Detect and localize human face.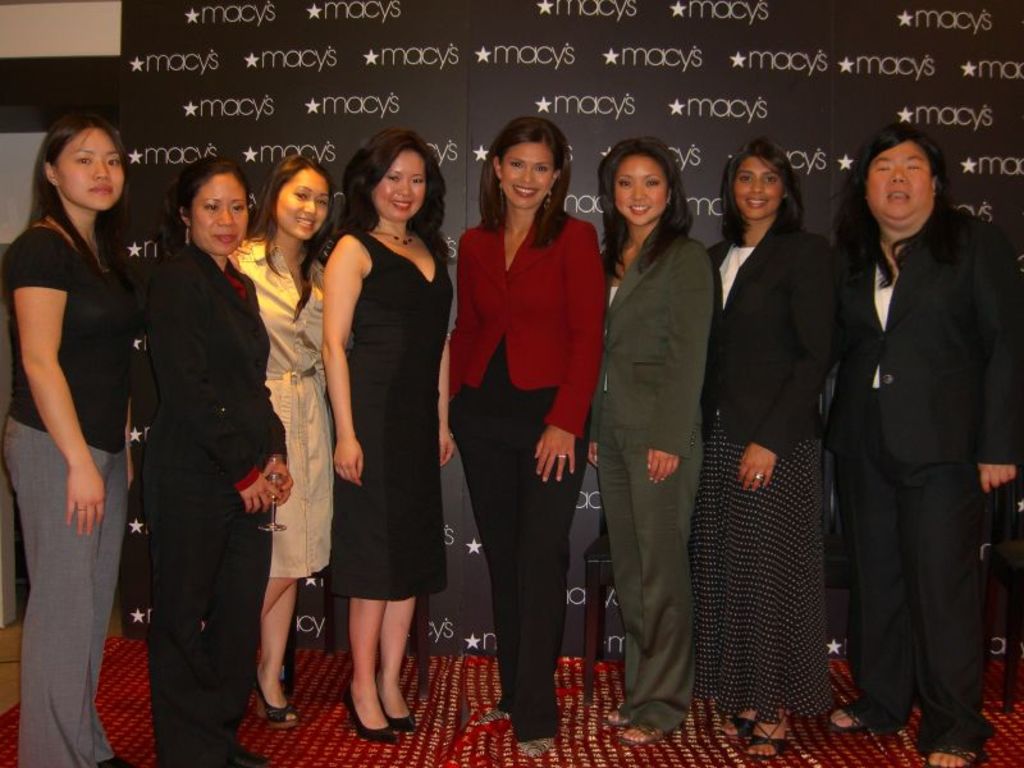
Localized at l=856, t=140, r=928, b=220.
